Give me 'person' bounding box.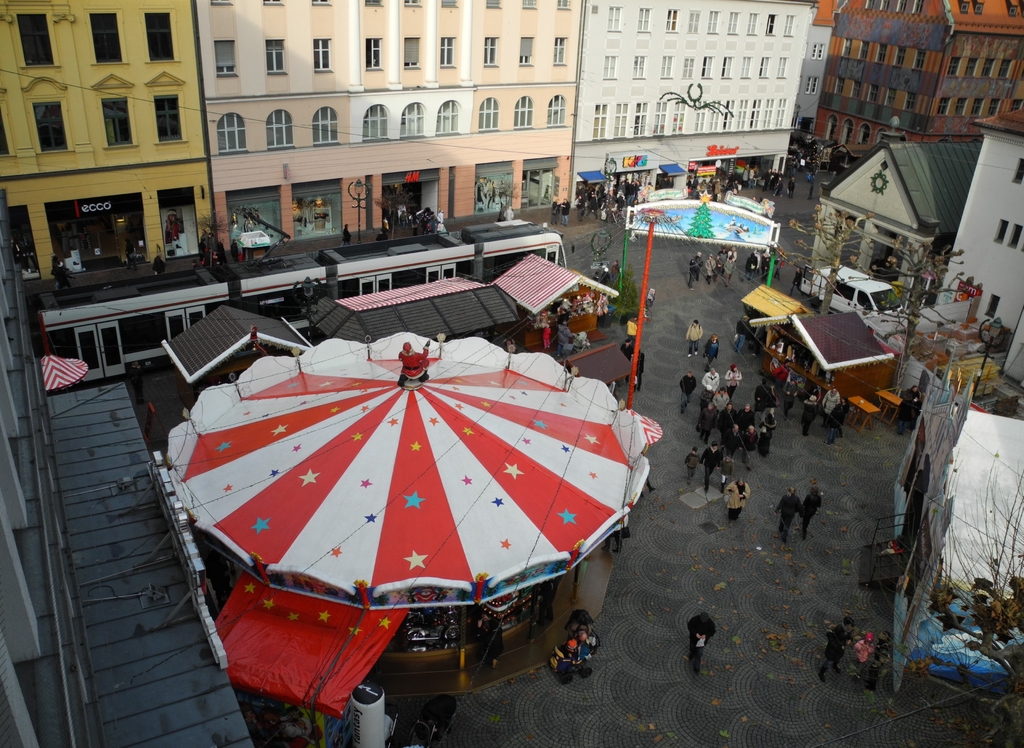
l=899, t=382, r=920, b=436.
